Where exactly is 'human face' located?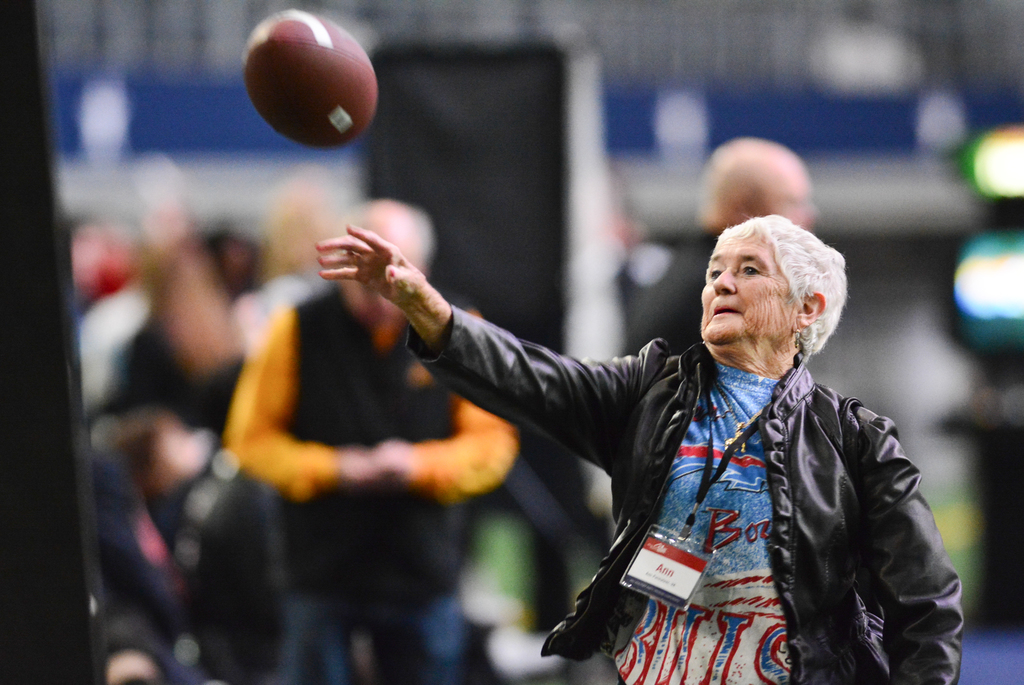
Its bounding box is 703:227:797:343.
